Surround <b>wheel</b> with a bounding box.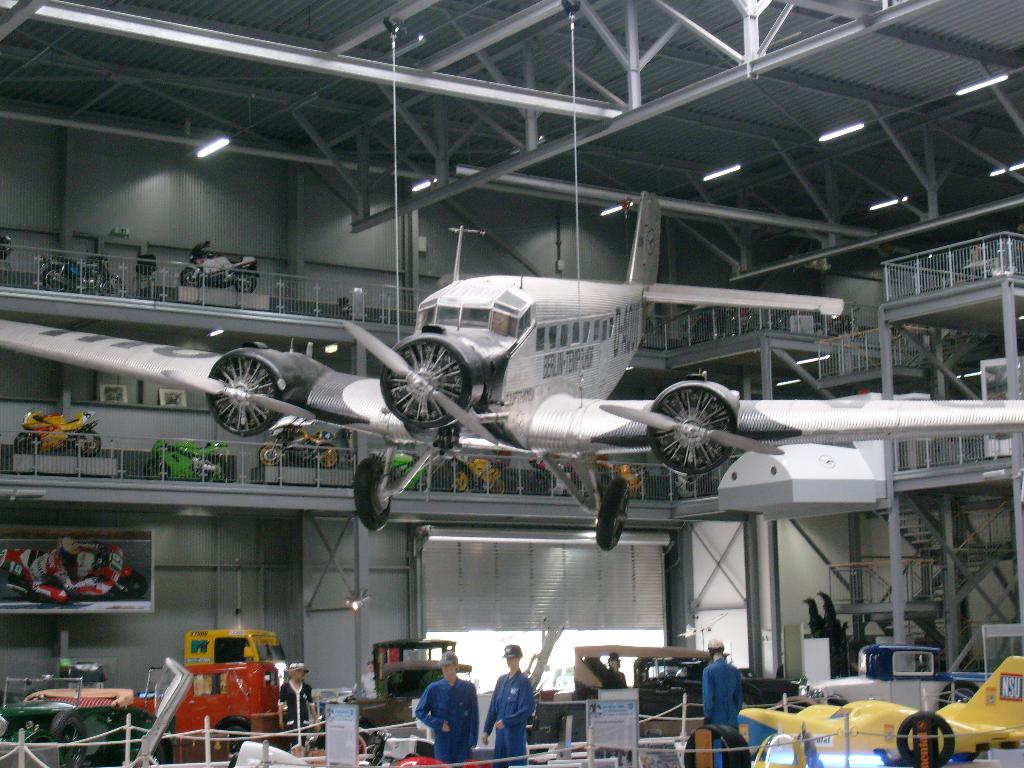
(left=44, top=712, right=92, bottom=767).
